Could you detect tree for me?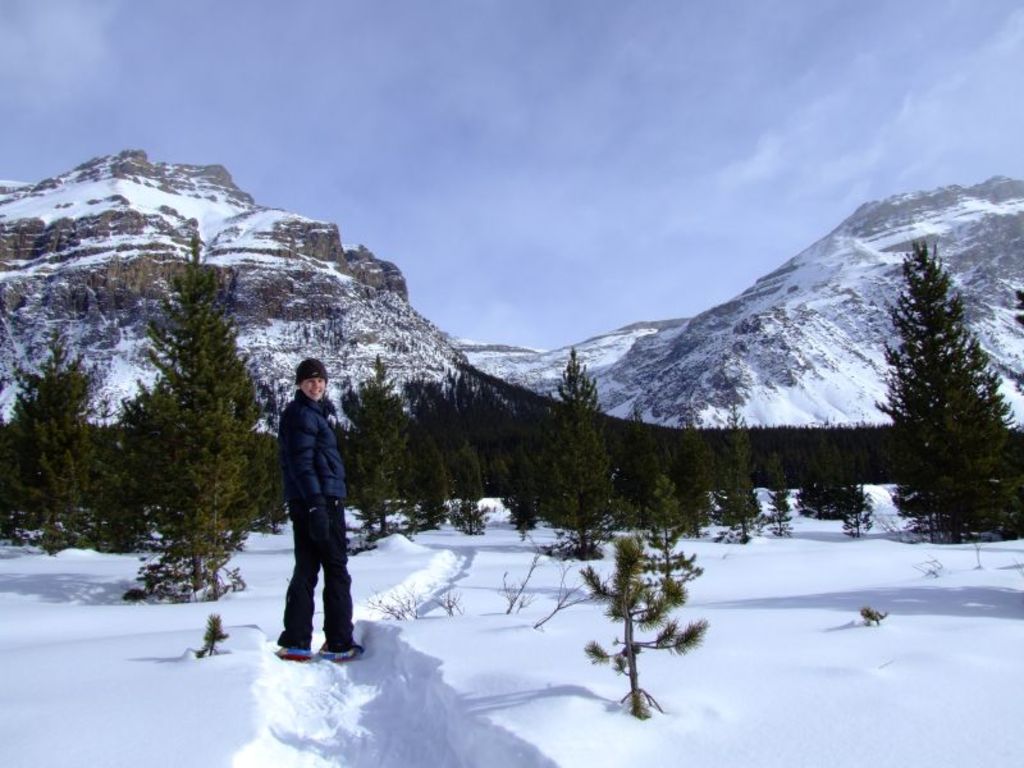
Detection result: [764, 417, 867, 524].
